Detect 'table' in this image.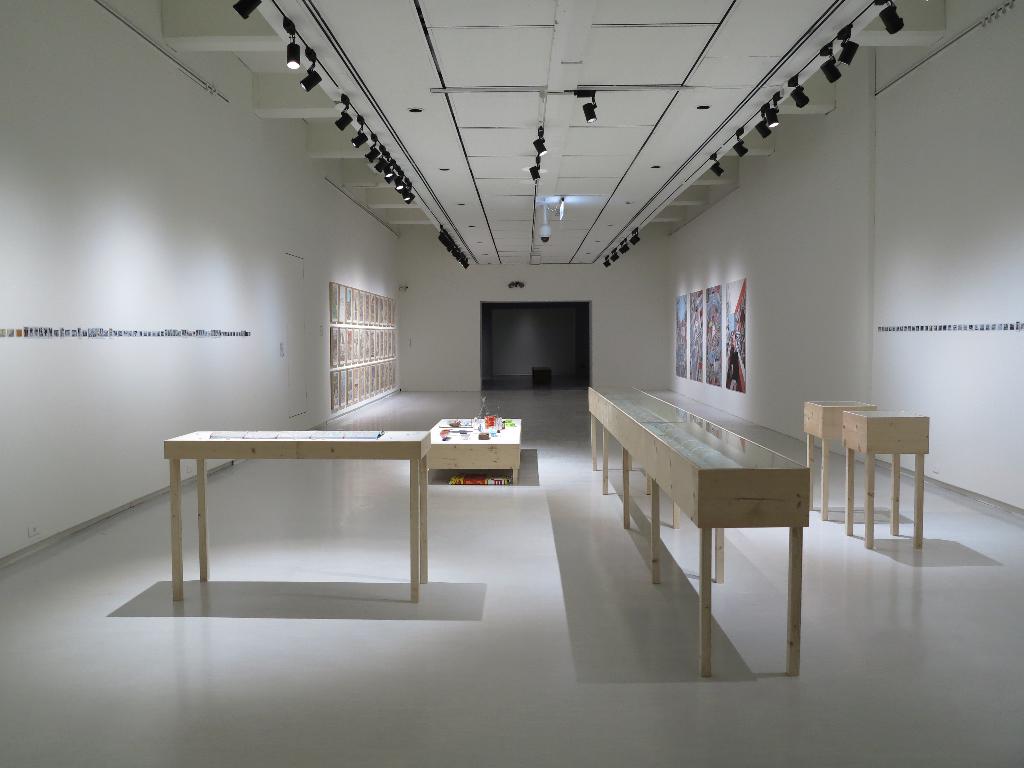
Detection: 586 384 811 678.
